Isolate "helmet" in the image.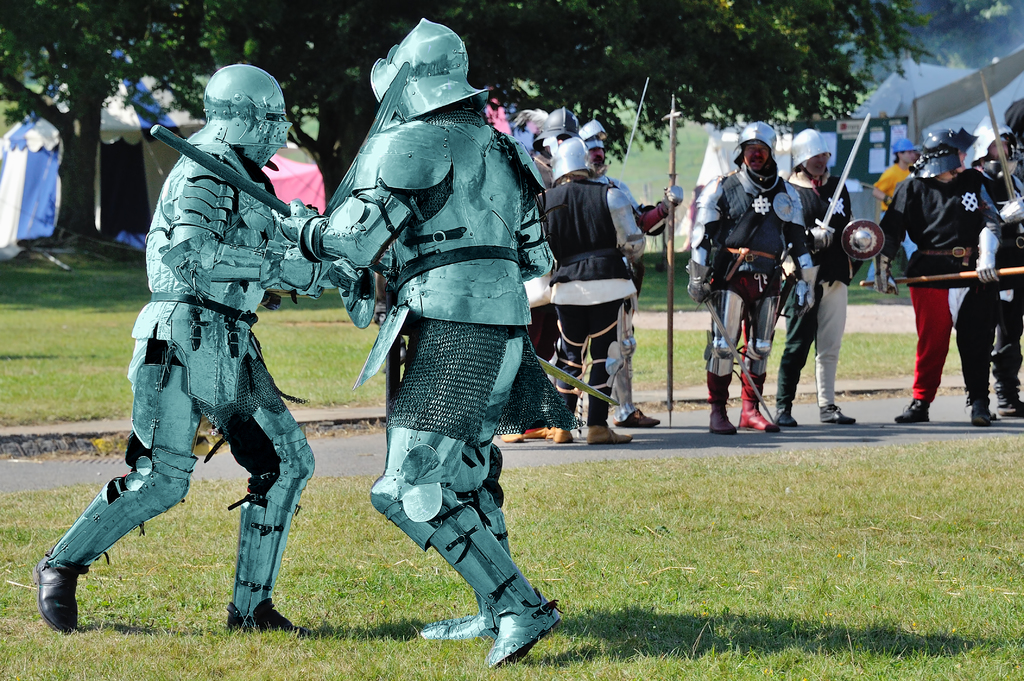
Isolated region: {"left": 790, "top": 125, "right": 828, "bottom": 167}.
